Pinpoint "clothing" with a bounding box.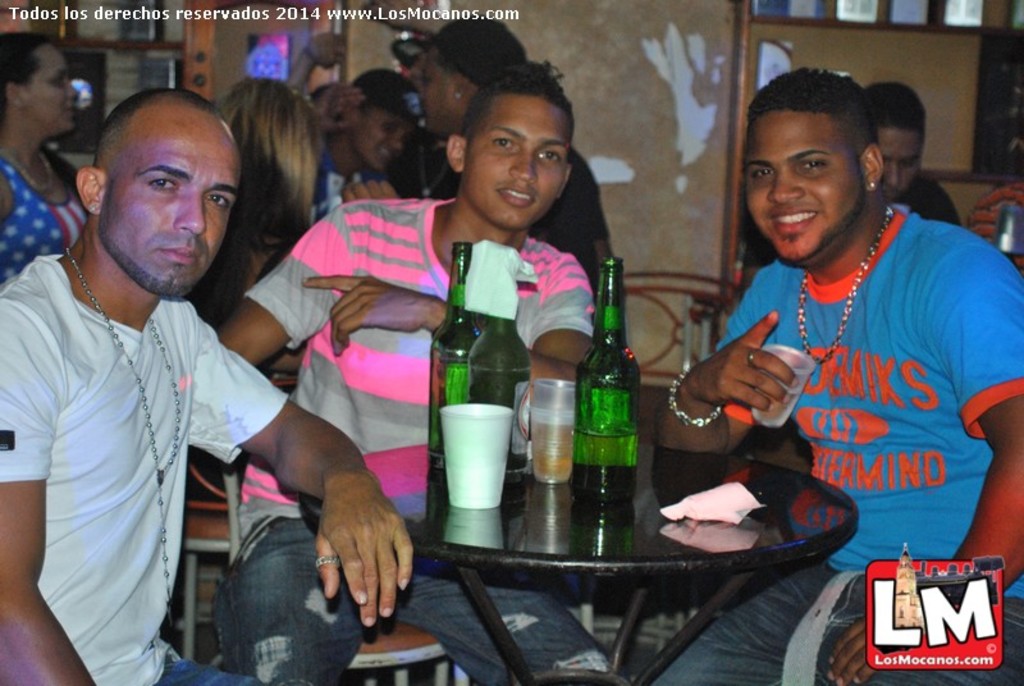
BBox(319, 160, 383, 224).
